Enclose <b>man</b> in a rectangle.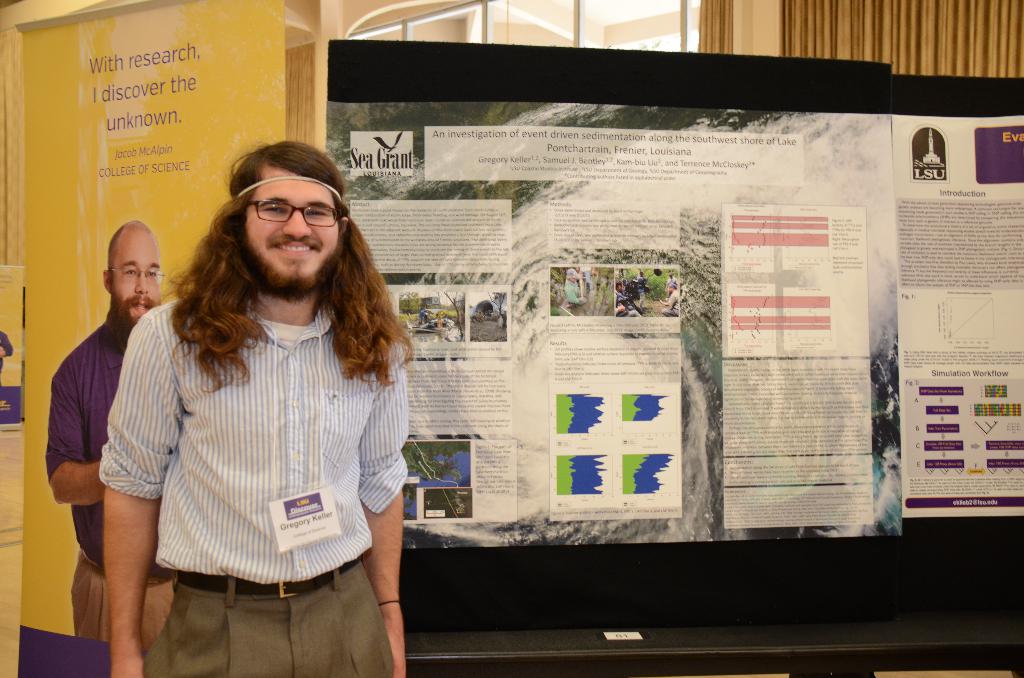
l=99, t=138, r=414, b=677.
